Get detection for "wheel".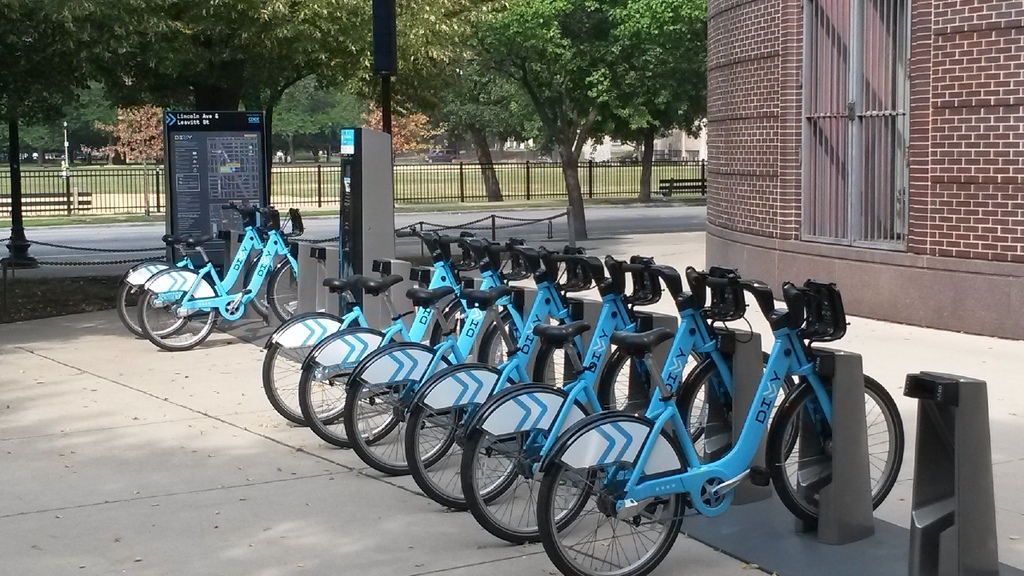
Detection: <region>476, 298, 528, 366</region>.
